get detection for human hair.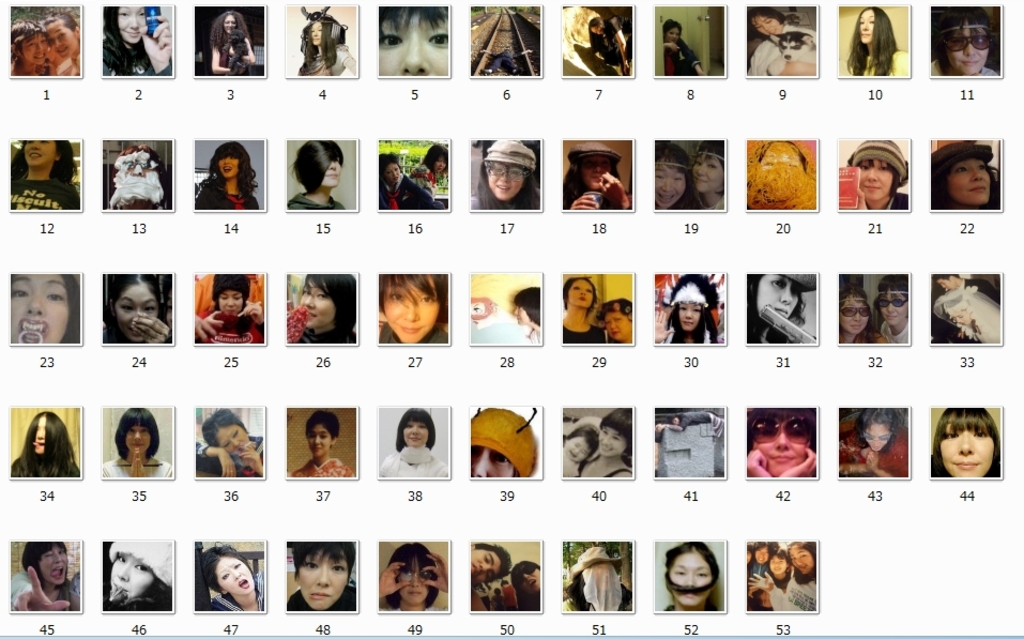
Detection: (left=211, top=9, right=251, bottom=54).
